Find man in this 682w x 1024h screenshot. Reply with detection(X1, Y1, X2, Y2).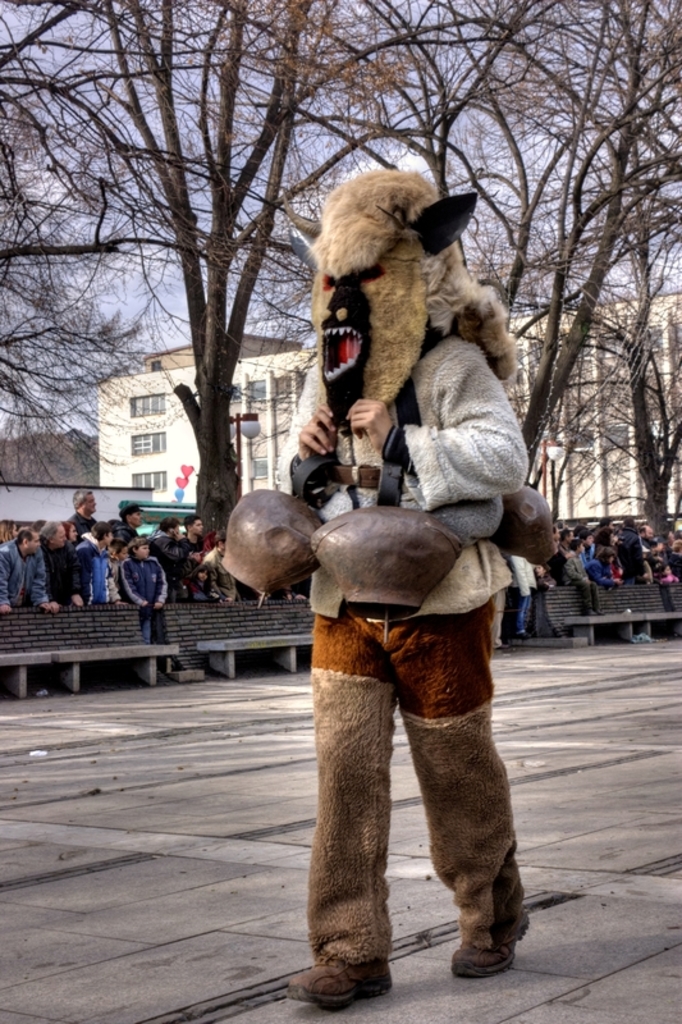
detection(116, 499, 139, 531).
